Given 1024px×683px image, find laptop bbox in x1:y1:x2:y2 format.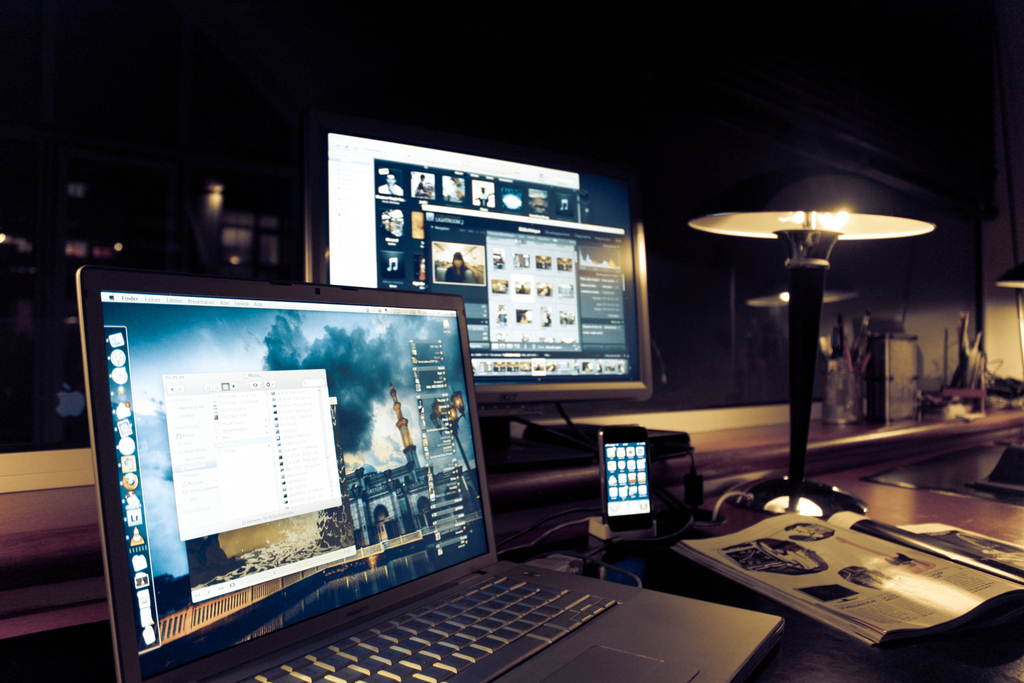
76:275:784:677.
